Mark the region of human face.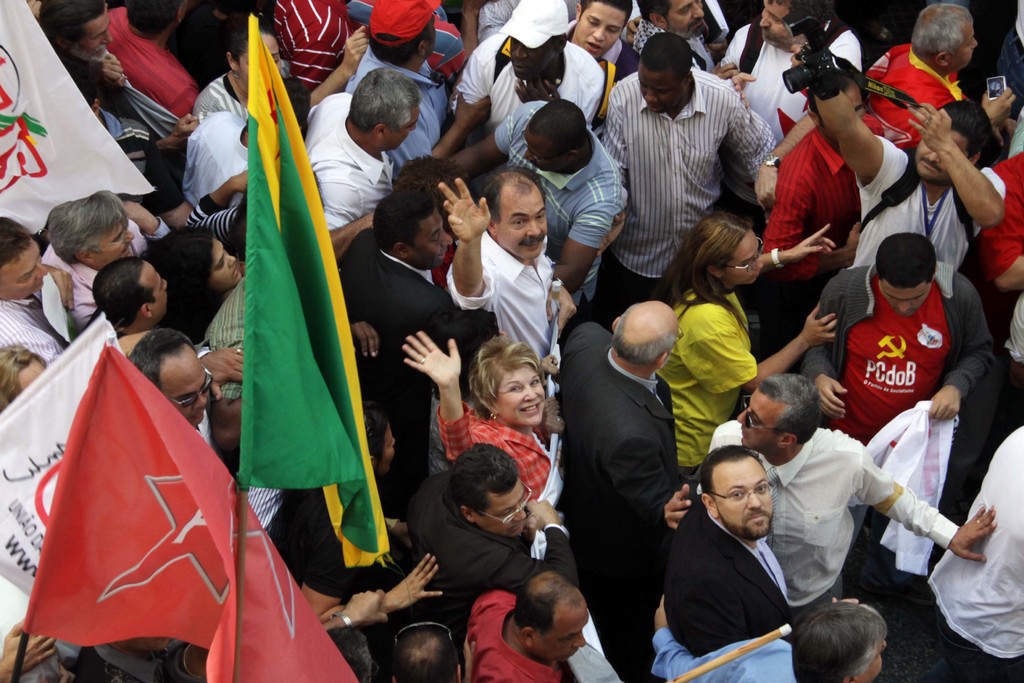
Region: l=476, t=484, r=530, b=534.
